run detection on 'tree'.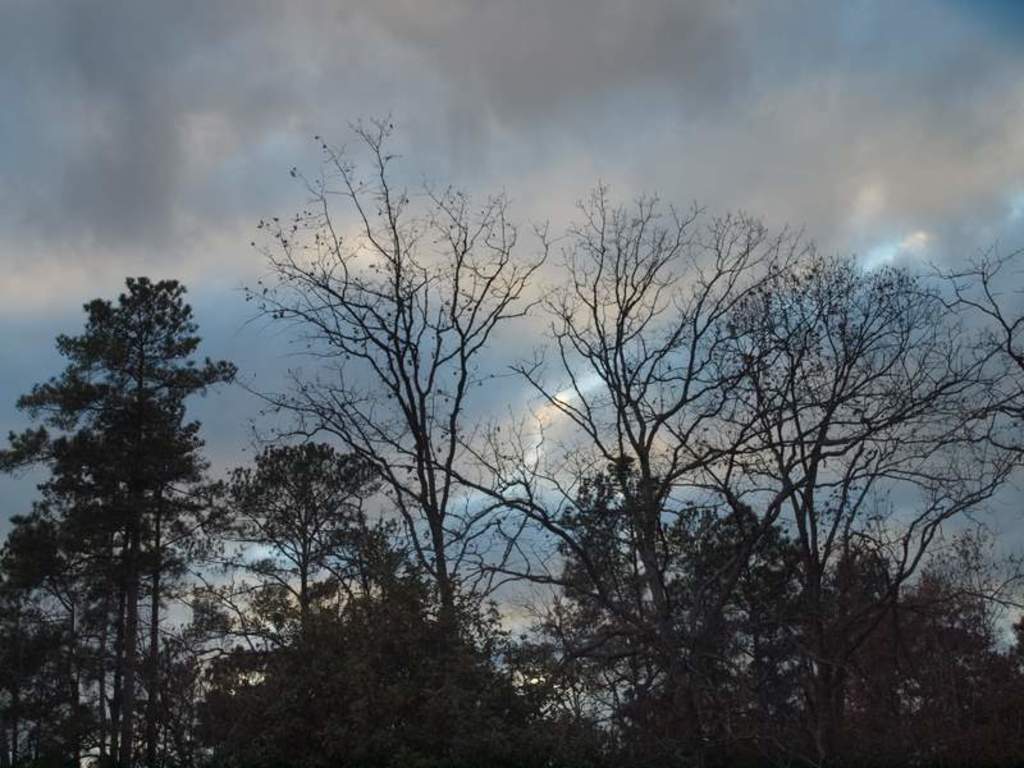
Result: l=215, t=109, r=563, b=657.
